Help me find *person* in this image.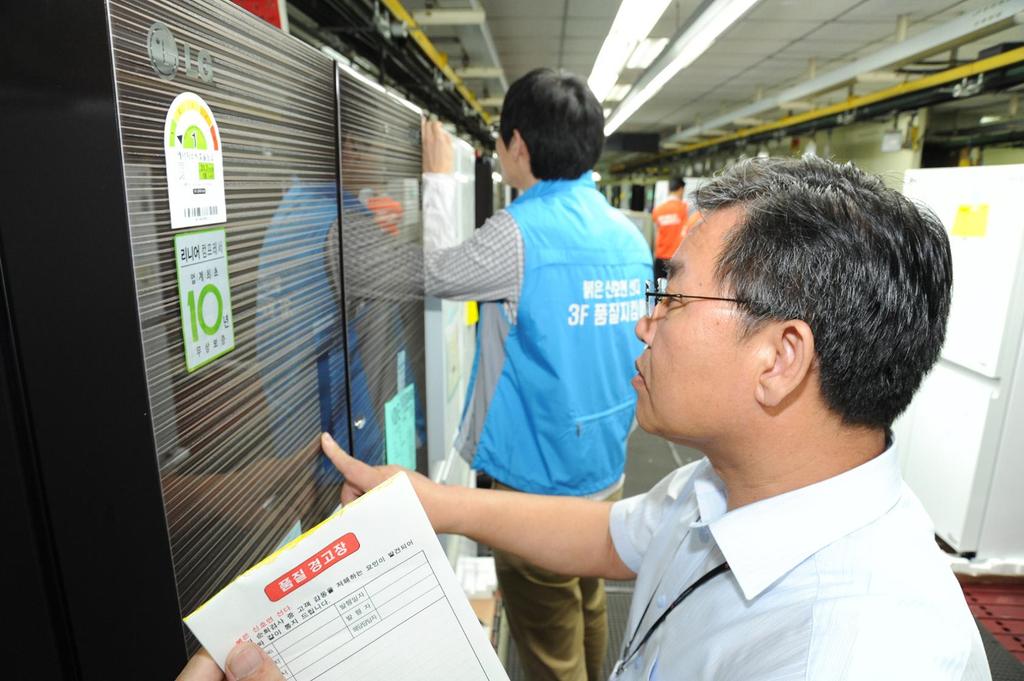
Found it: 415 62 660 680.
